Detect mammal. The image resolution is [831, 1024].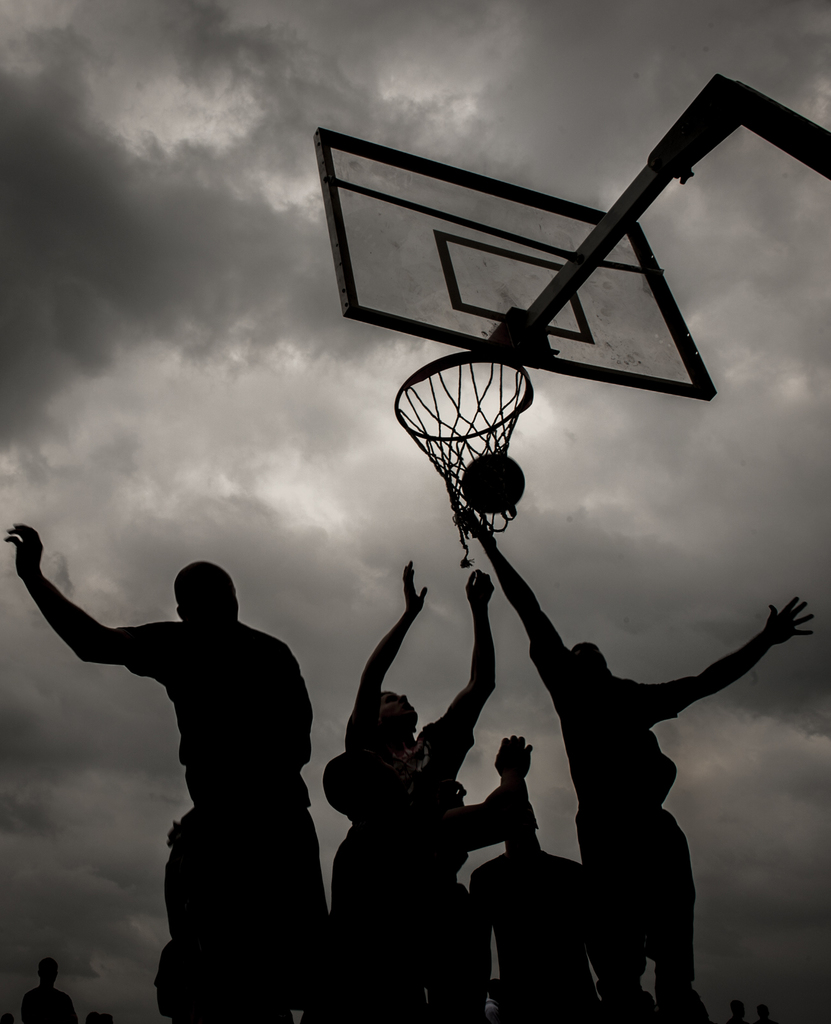
<bbox>24, 960, 75, 1023</bbox>.
